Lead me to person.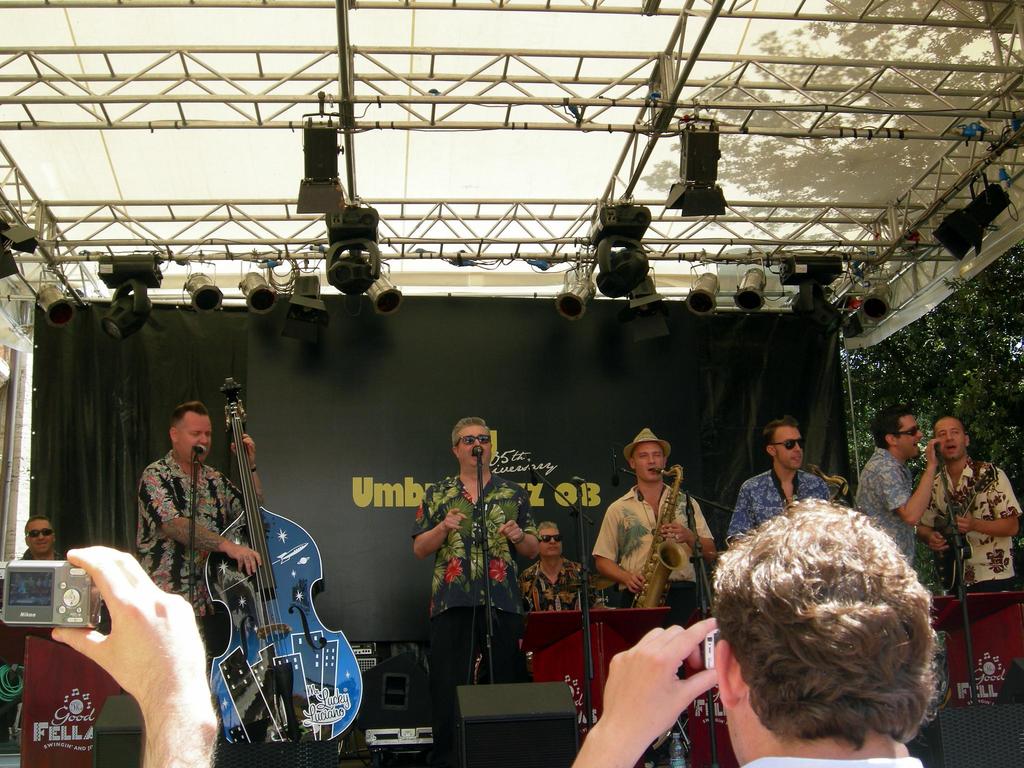
Lead to locate(6, 521, 72, 570).
